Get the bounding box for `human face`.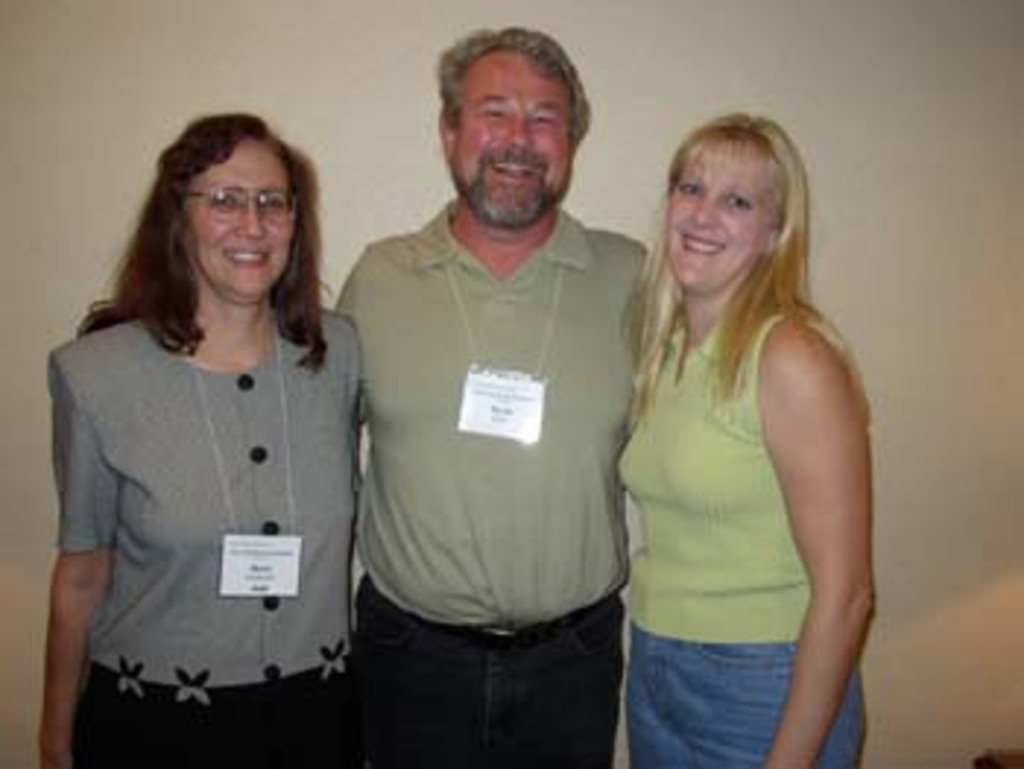
(x1=670, y1=146, x2=767, y2=289).
